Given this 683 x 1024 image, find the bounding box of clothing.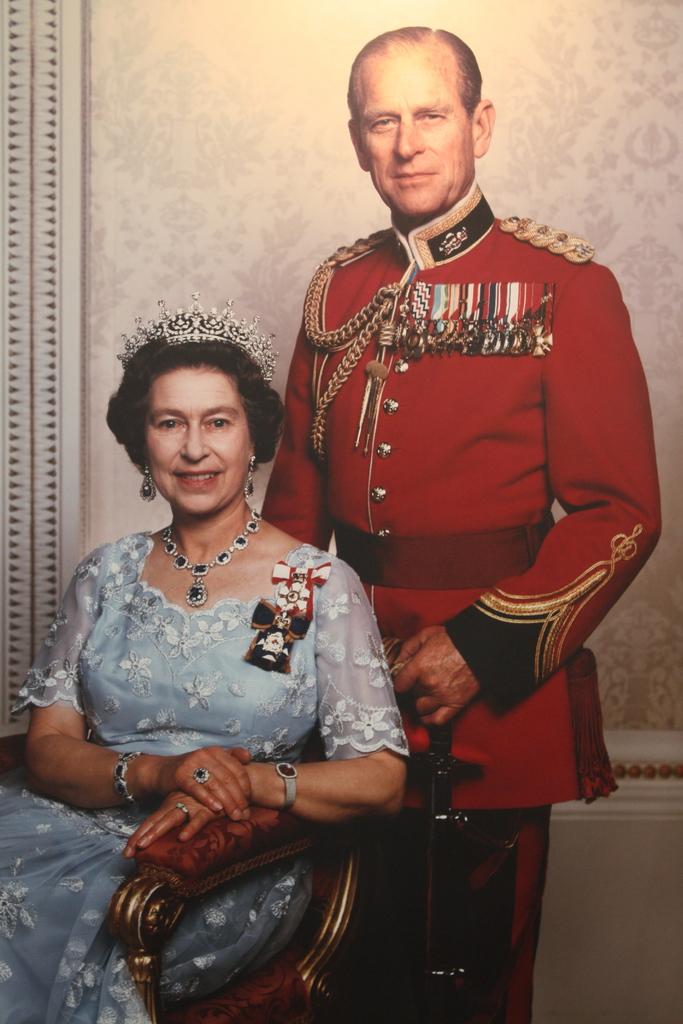
bbox(239, 147, 614, 934).
